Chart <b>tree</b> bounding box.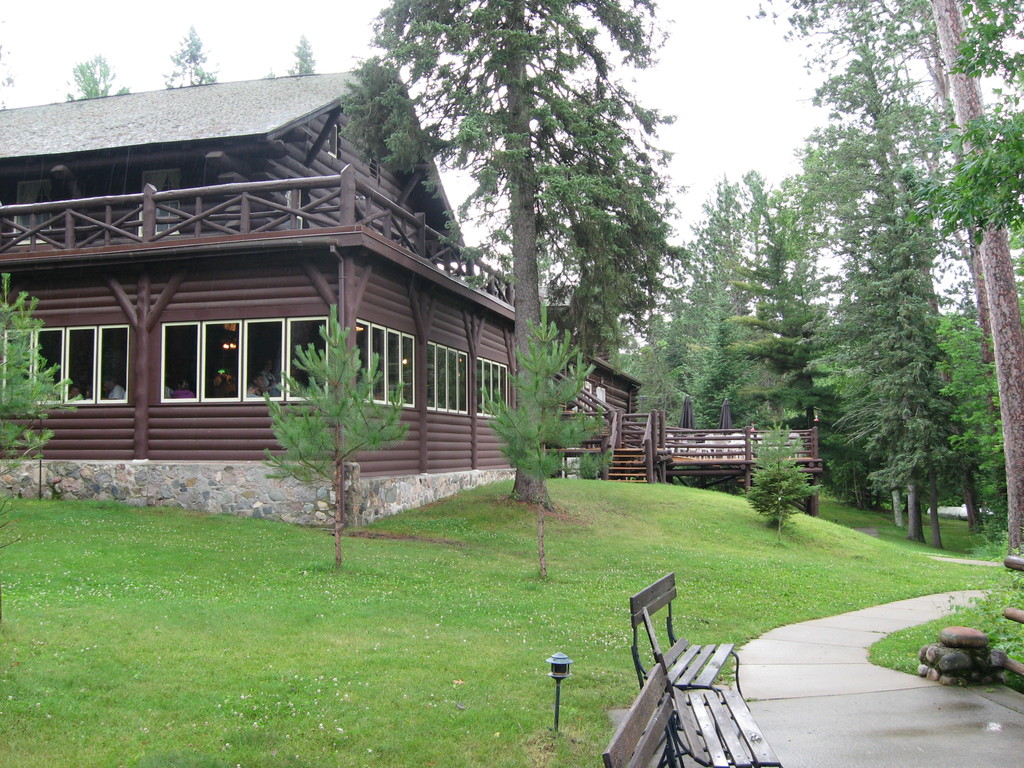
Charted: select_region(0, 267, 84, 552).
